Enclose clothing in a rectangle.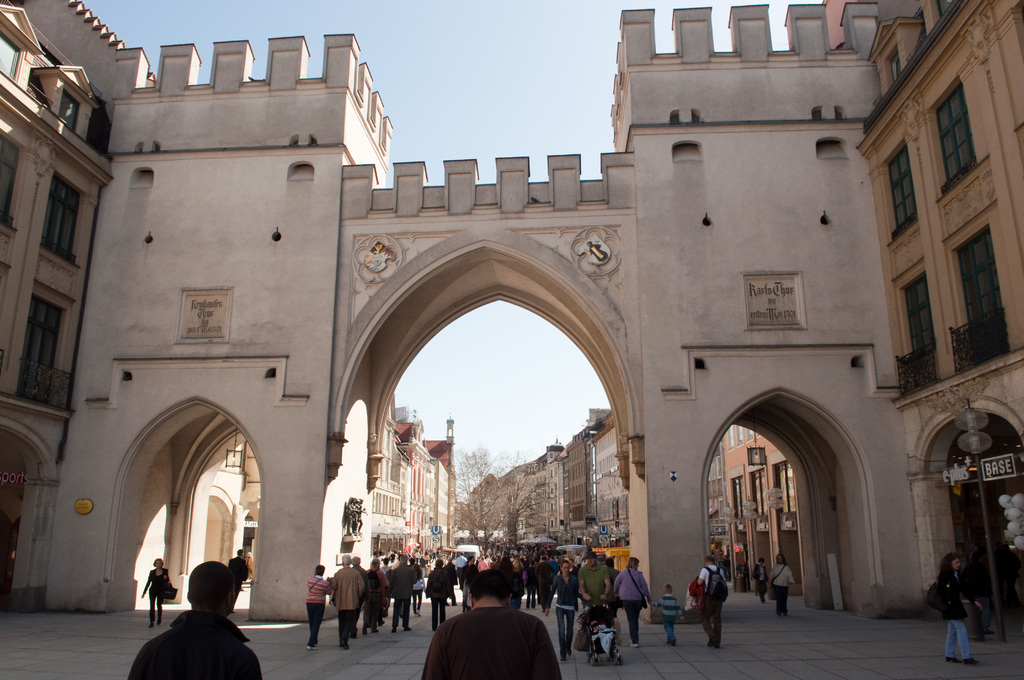
x1=703 y1=560 x2=721 y2=654.
